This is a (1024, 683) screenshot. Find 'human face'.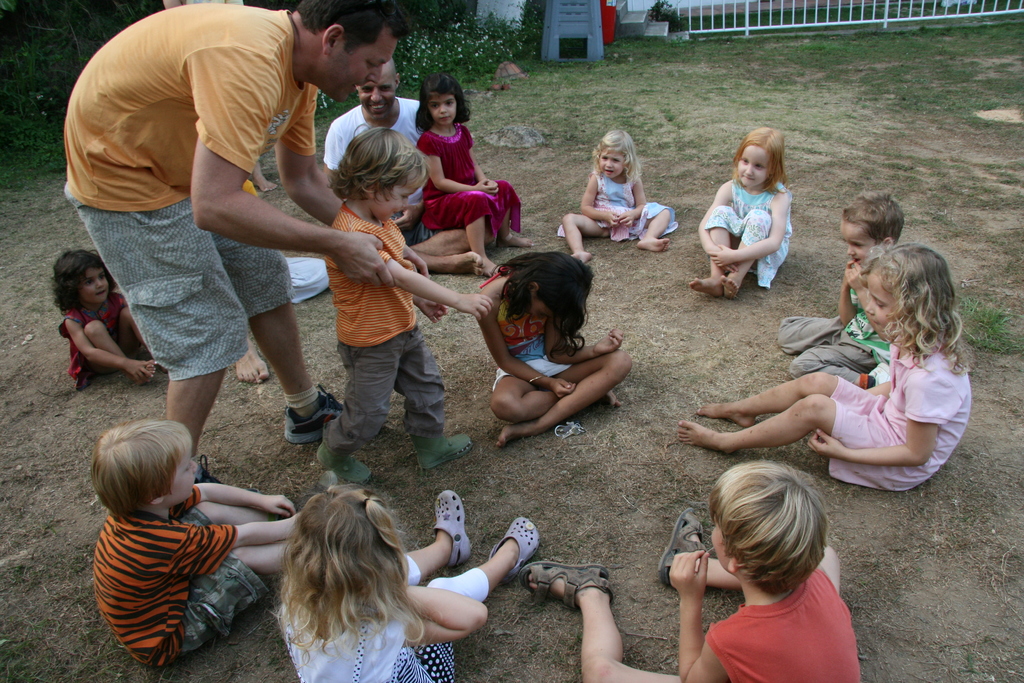
Bounding box: box(161, 447, 198, 502).
